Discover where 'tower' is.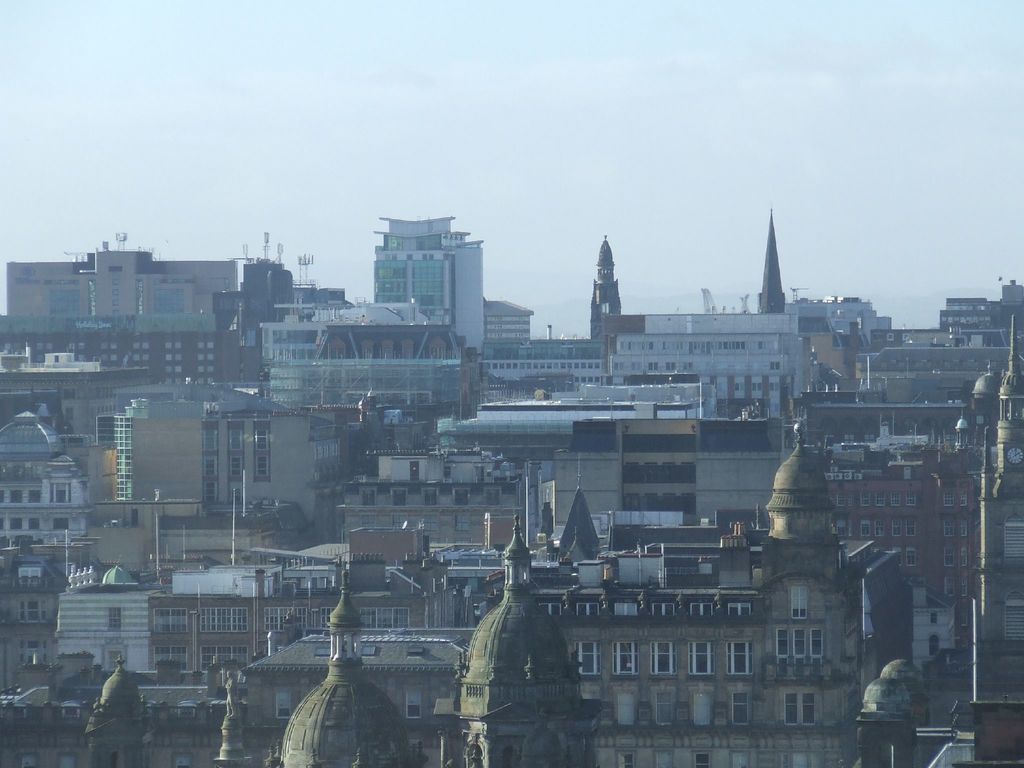
Discovered at [left=759, top=216, right=786, bottom=316].
